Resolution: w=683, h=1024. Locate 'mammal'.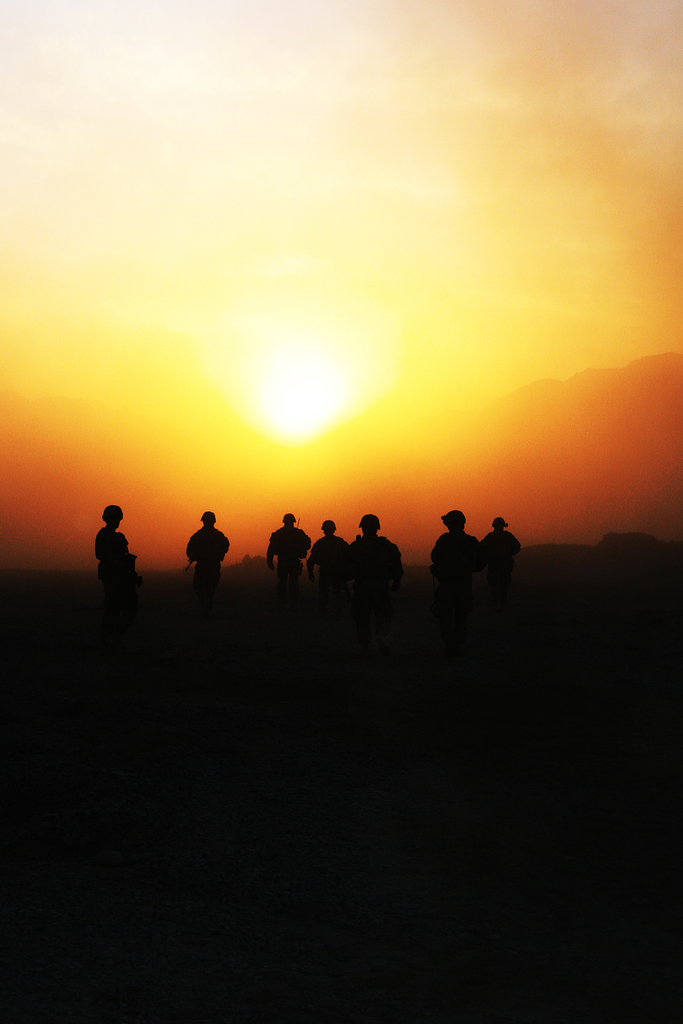
<bbox>189, 510, 229, 582</bbox>.
